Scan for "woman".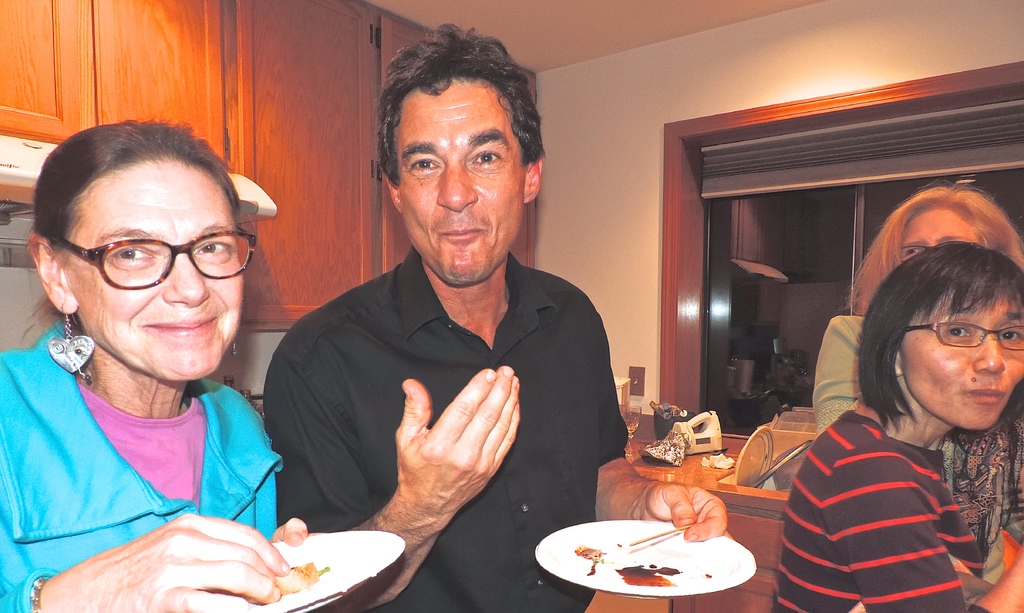
Scan result: <region>0, 117, 314, 612</region>.
